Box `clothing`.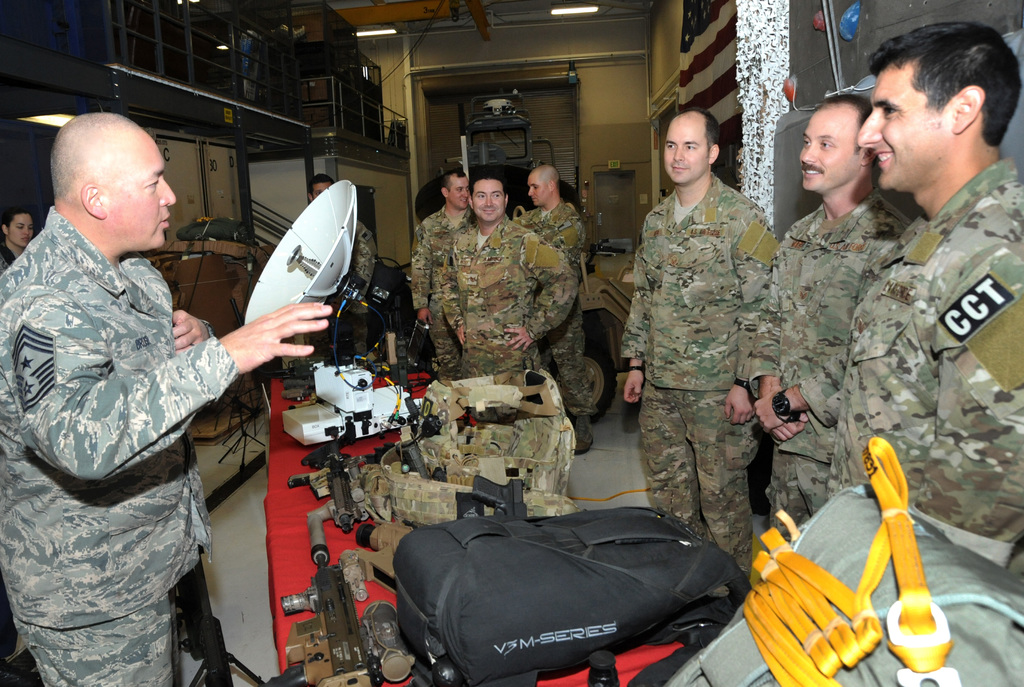
crop(312, 213, 378, 367).
